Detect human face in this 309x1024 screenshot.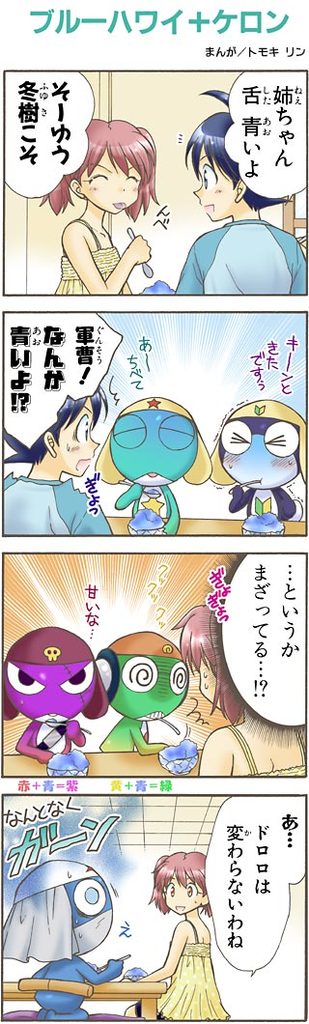
Detection: bbox=(163, 875, 204, 911).
